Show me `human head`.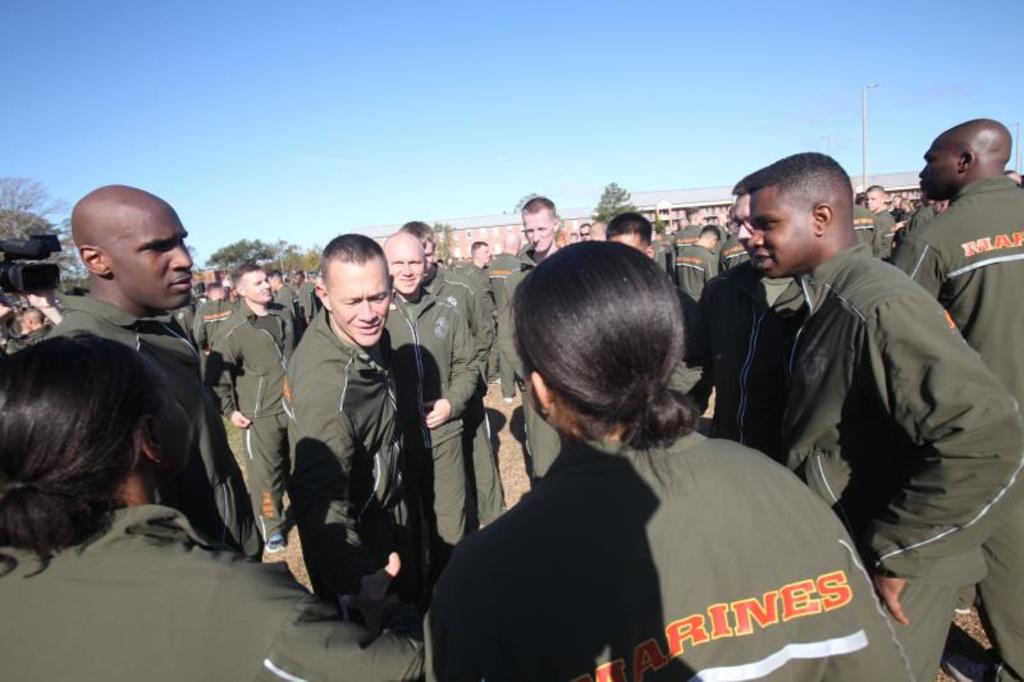
`human head` is here: left=404, top=220, right=433, bottom=269.
